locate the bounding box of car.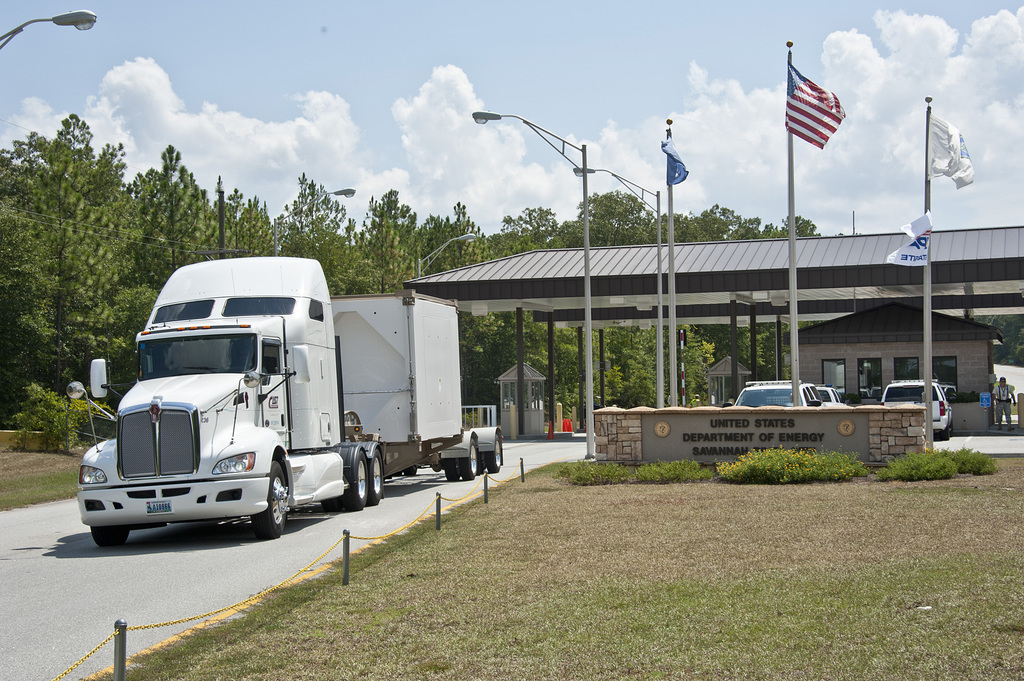
Bounding box: bbox=[815, 385, 852, 406].
